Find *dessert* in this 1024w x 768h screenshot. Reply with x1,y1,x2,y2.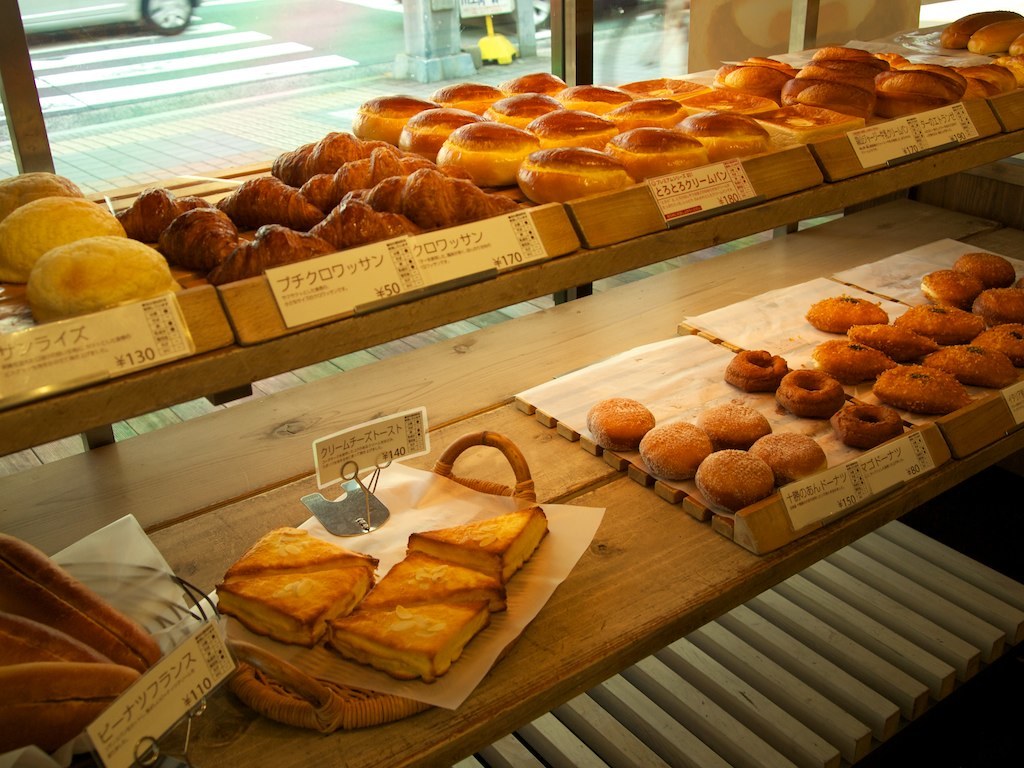
404,507,541,583.
